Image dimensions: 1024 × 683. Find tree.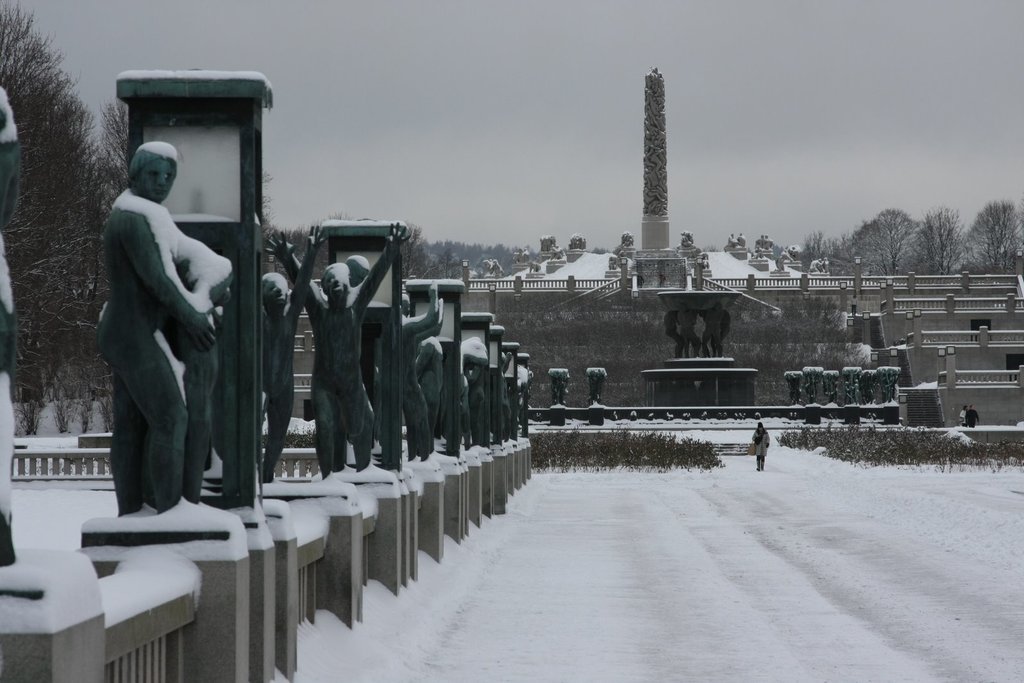
x1=402 y1=229 x2=508 y2=289.
